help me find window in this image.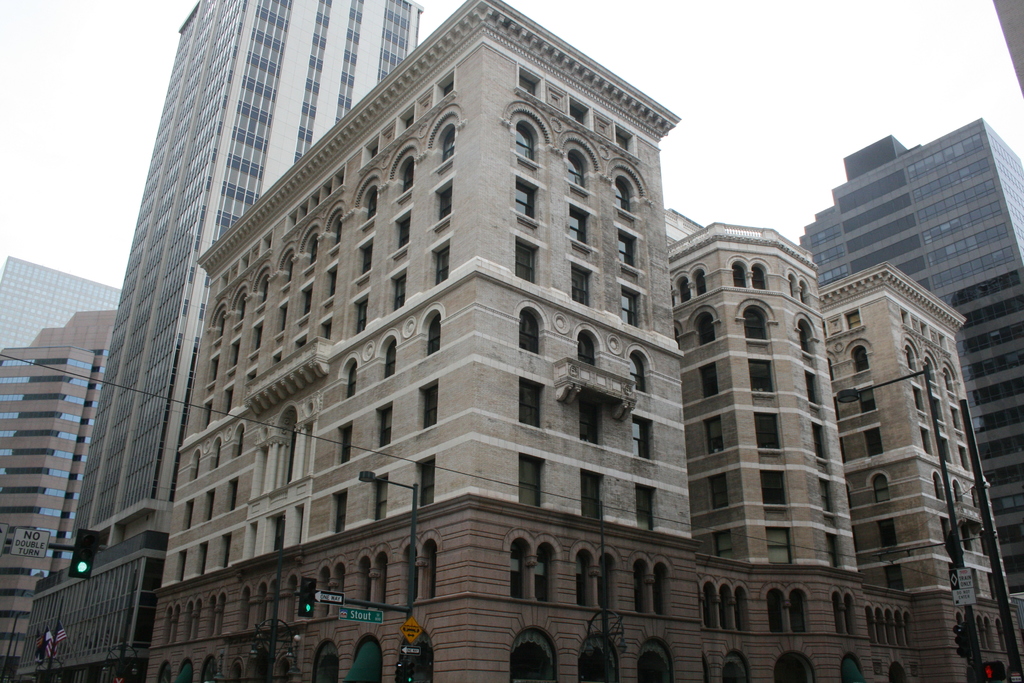
Found it: [883,568,903,593].
